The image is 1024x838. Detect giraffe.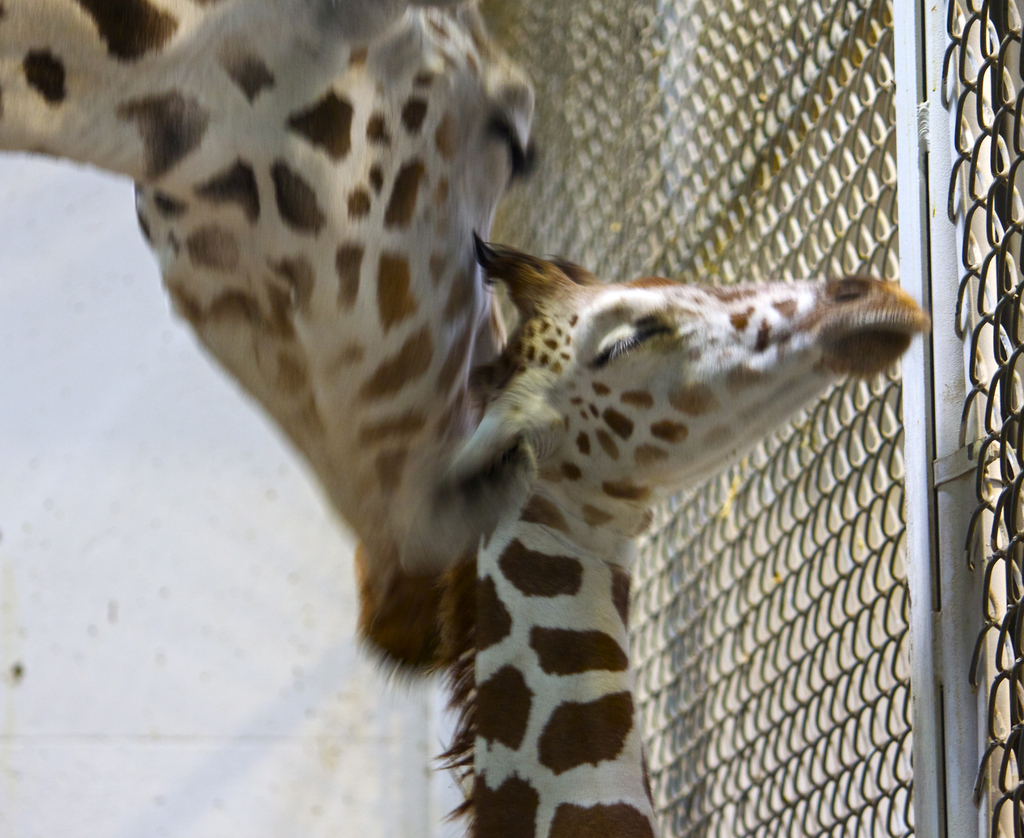
Detection: [x1=440, y1=225, x2=934, y2=837].
